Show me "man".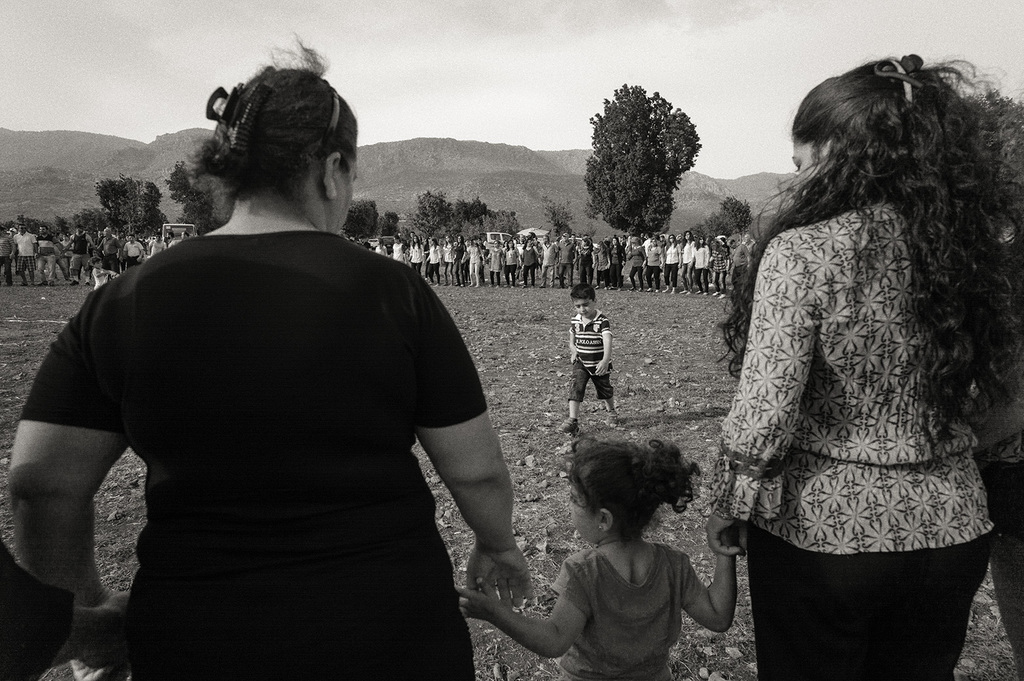
"man" is here: 541,236,557,288.
